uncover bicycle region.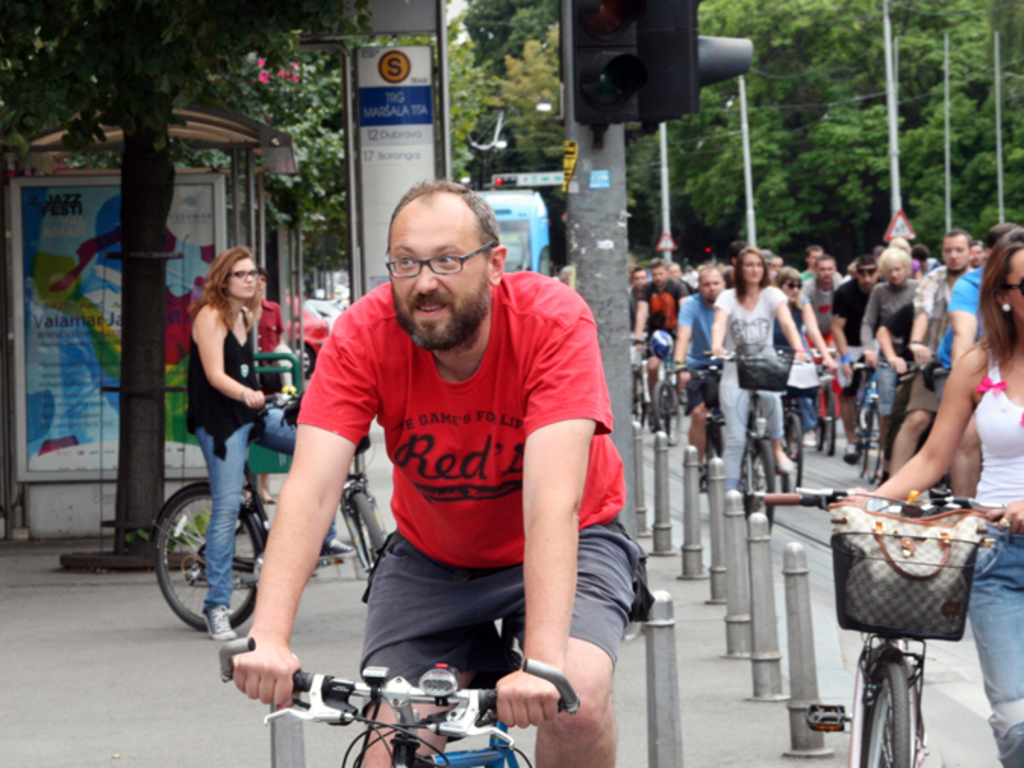
Uncovered: bbox=(217, 615, 582, 766).
